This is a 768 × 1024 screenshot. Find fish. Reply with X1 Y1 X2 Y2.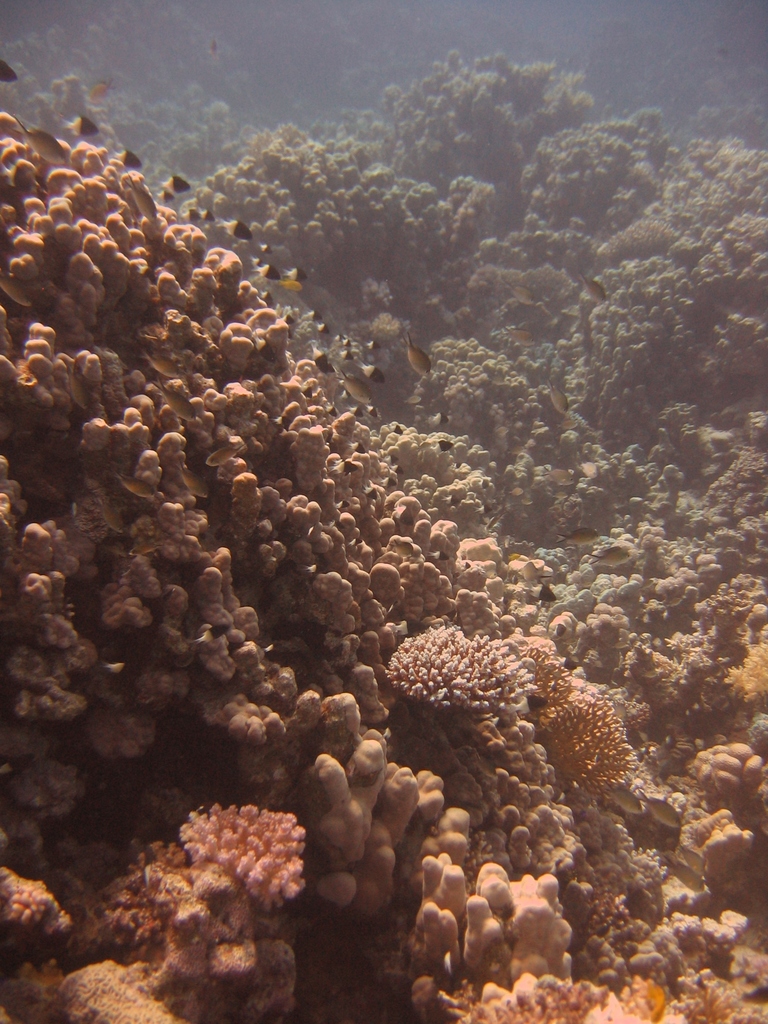
506 694 545 715.
